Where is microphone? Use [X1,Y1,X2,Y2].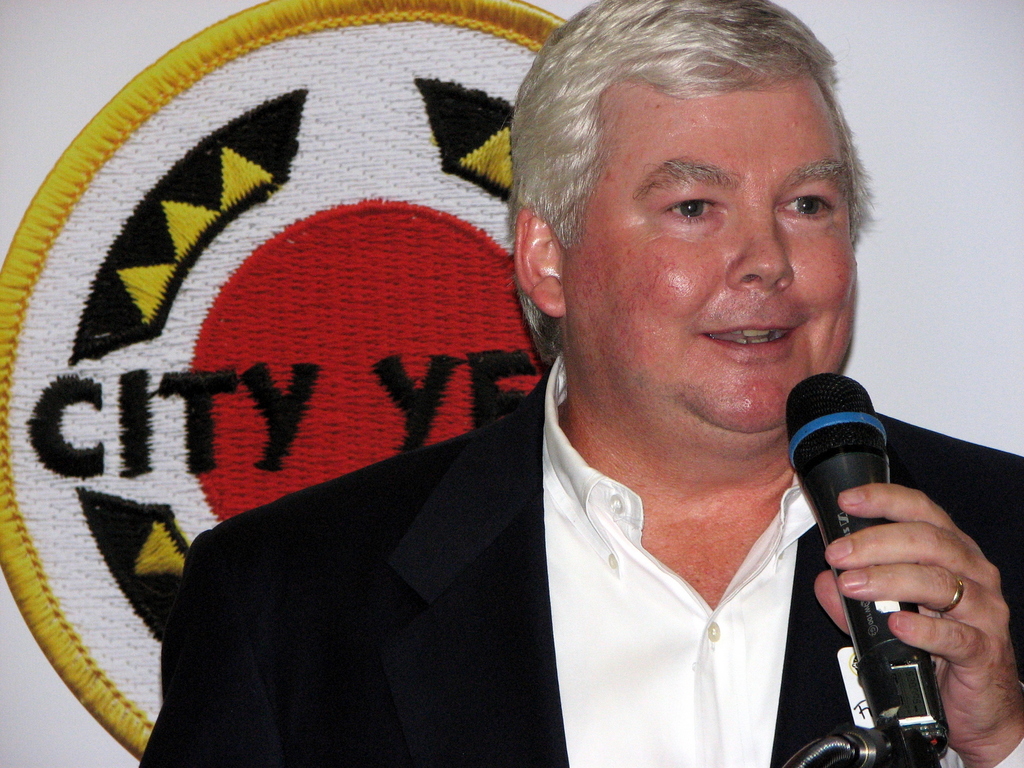
[785,362,964,764].
